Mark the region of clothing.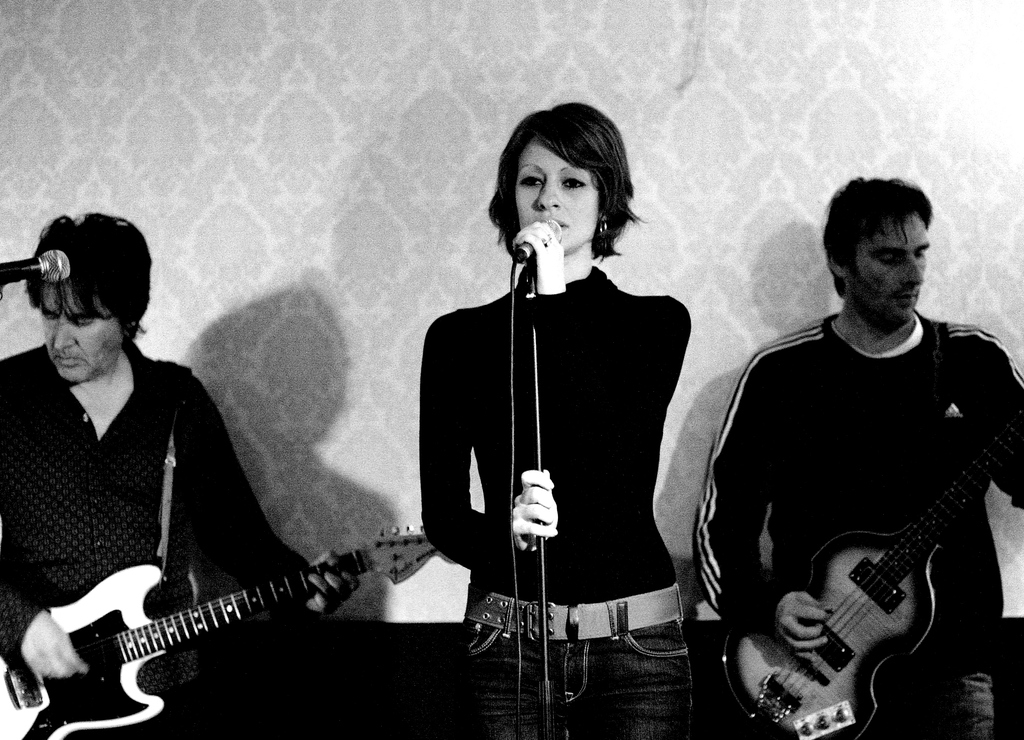
Region: detection(716, 232, 1012, 737).
